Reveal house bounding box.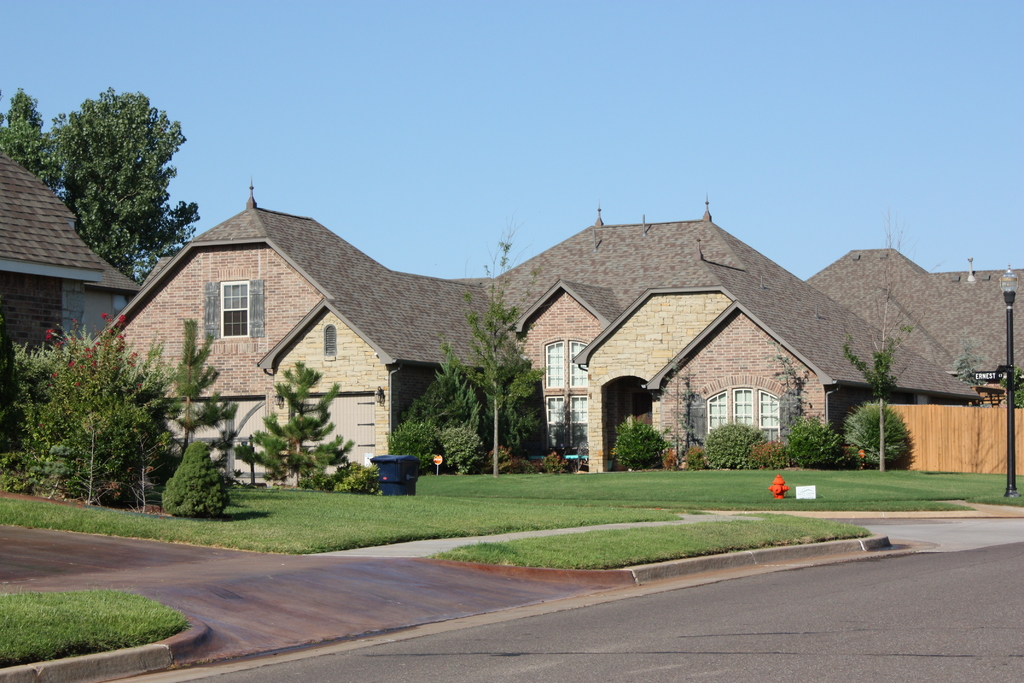
Revealed: (819,247,1023,470).
